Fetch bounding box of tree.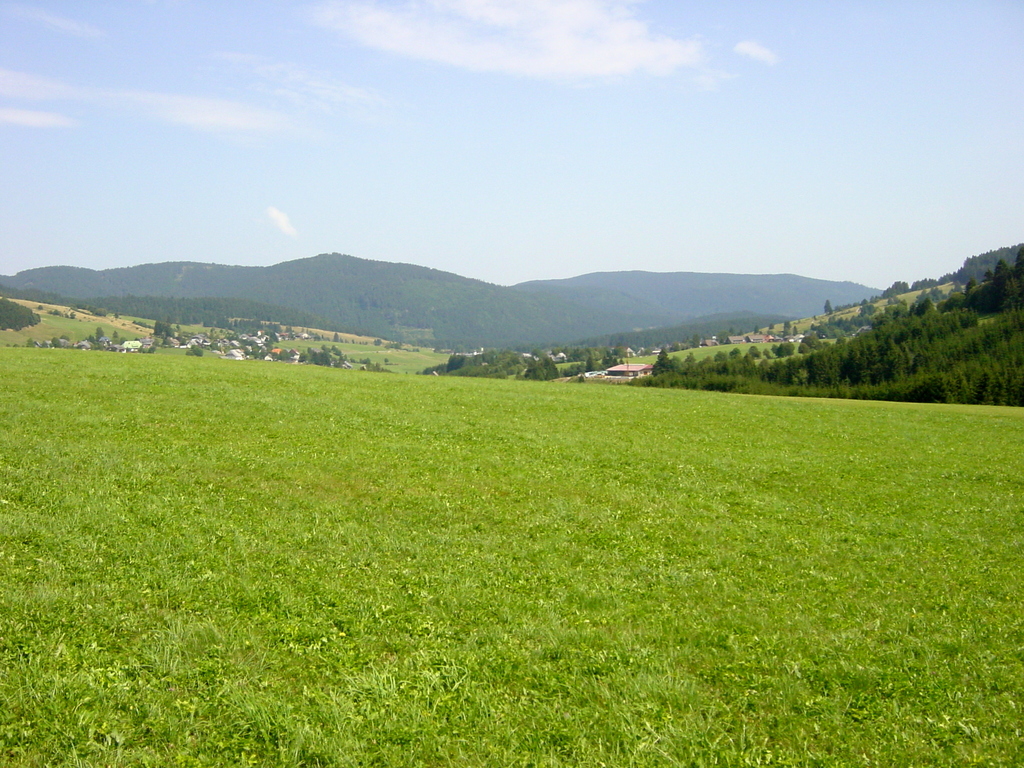
Bbox: [x1=916, y1=299, x2=938, y2=315].
